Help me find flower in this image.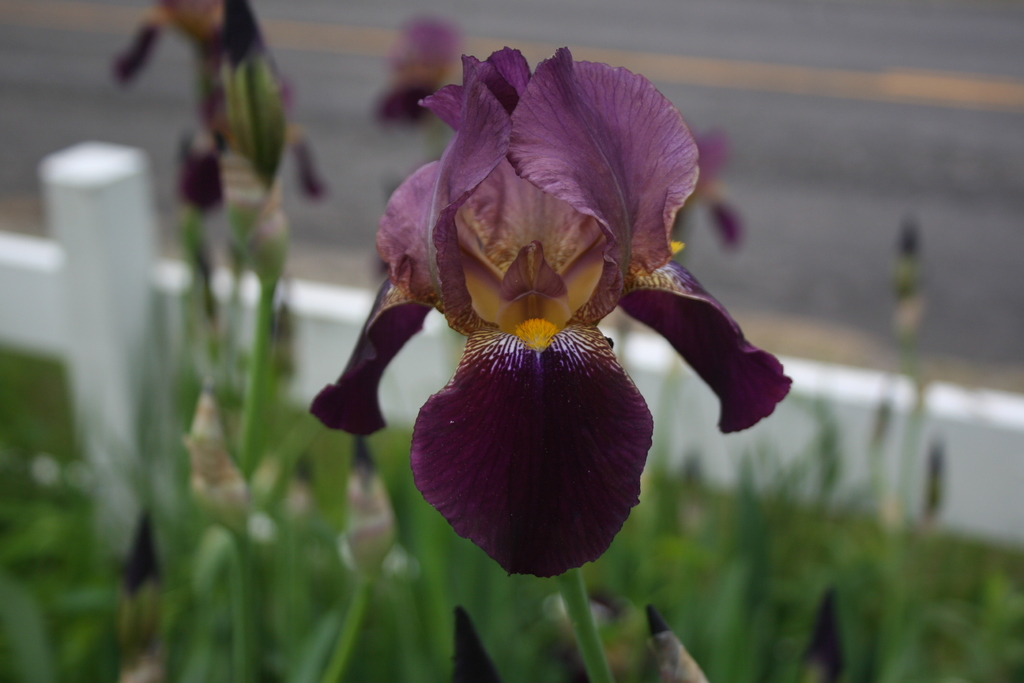
Found it: (left=322, top=14, right=720, bottom=556).
